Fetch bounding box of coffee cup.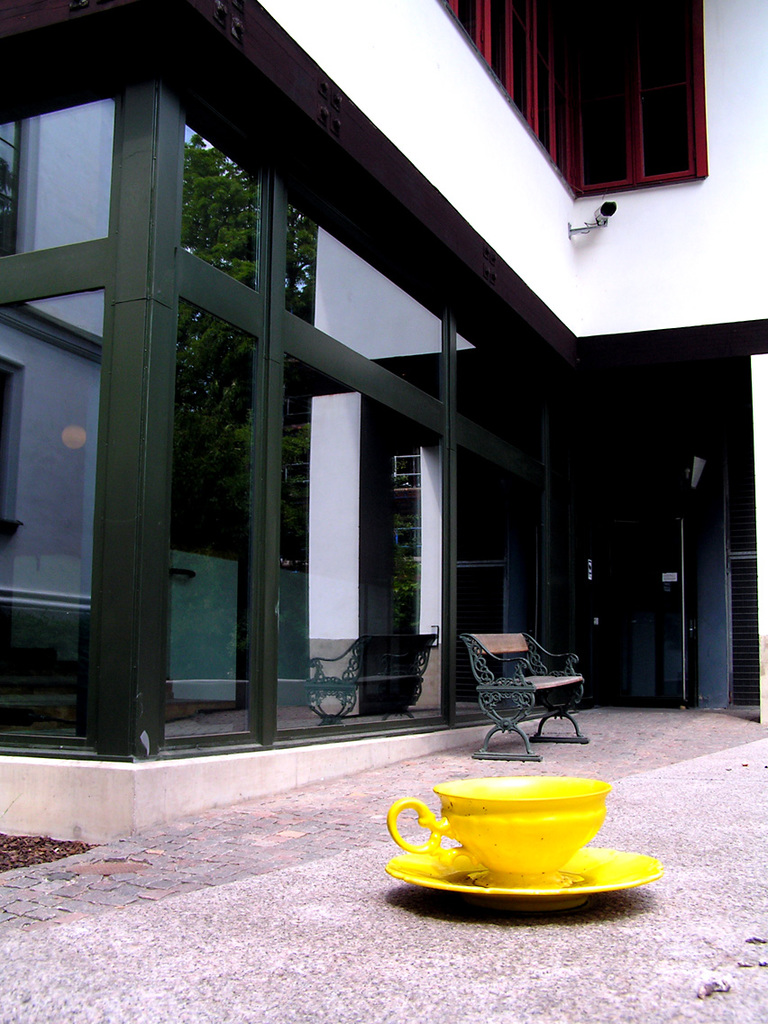
Bbox: (x1=385, y1=767, x2=613, y2=893).
